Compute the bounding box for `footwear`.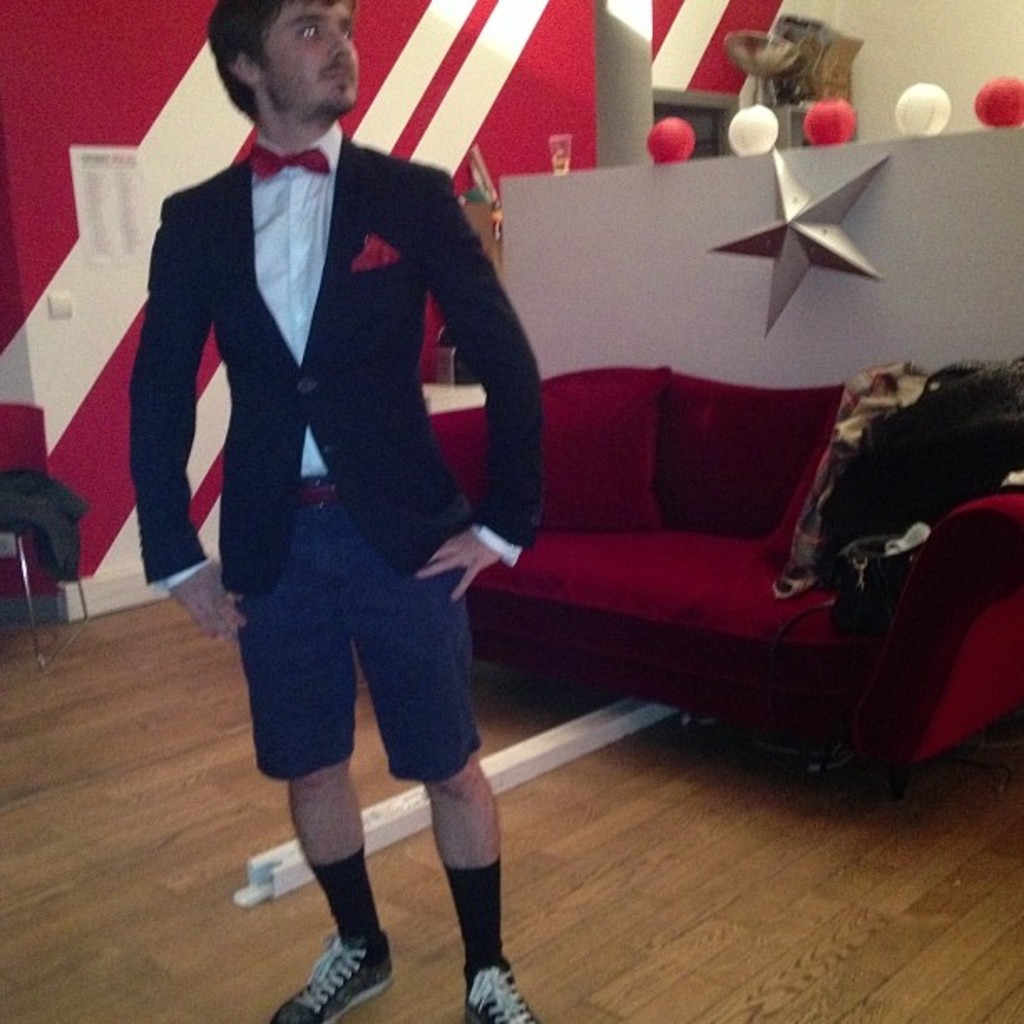
box=[463, 947, 545, 1022].
